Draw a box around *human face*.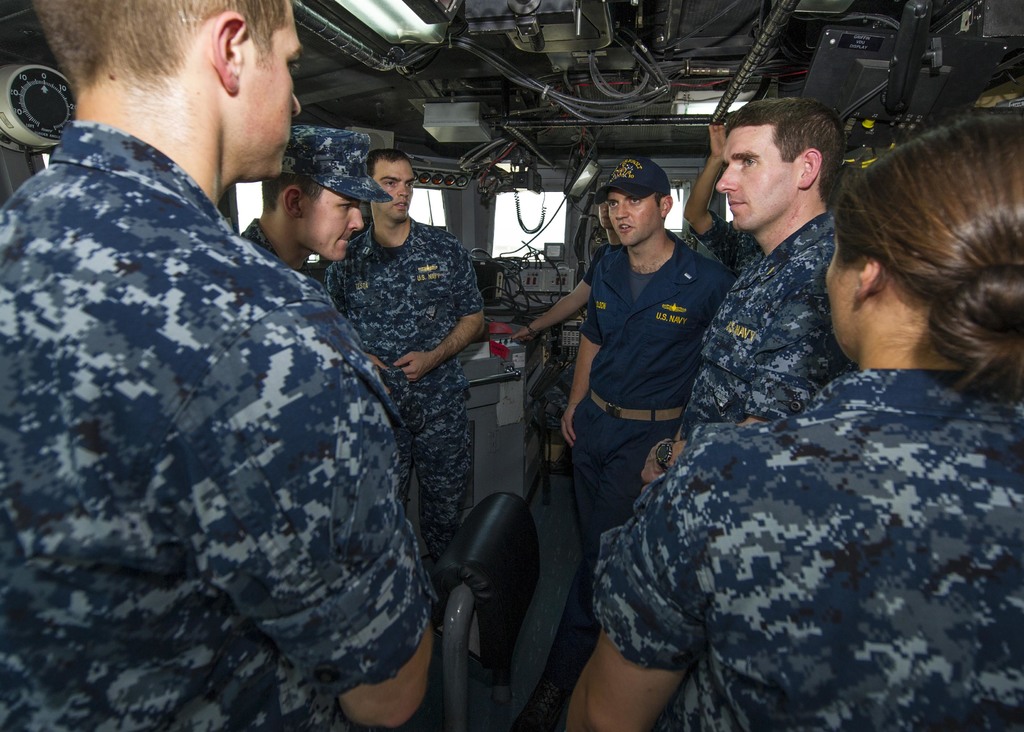
(296, 186, 359, 259).
